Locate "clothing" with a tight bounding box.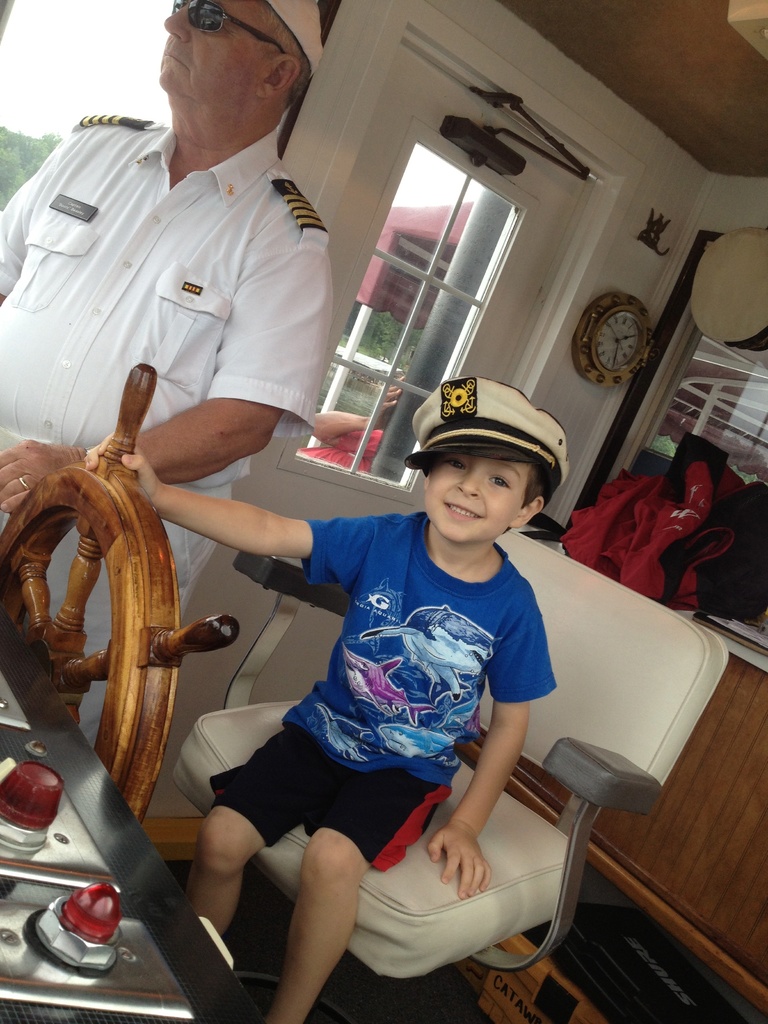
x1=198 y1=498 x2=573 y2=865.
